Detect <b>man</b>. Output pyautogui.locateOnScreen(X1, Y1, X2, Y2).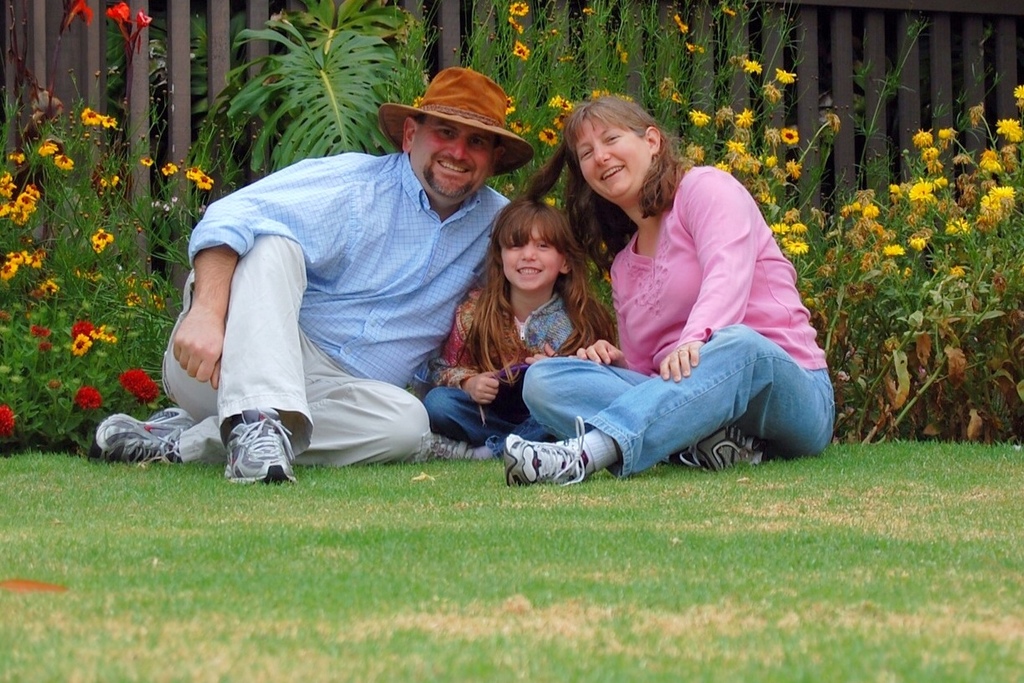
pyautogui.locateOnScreen(180, 84, 560, 471).
